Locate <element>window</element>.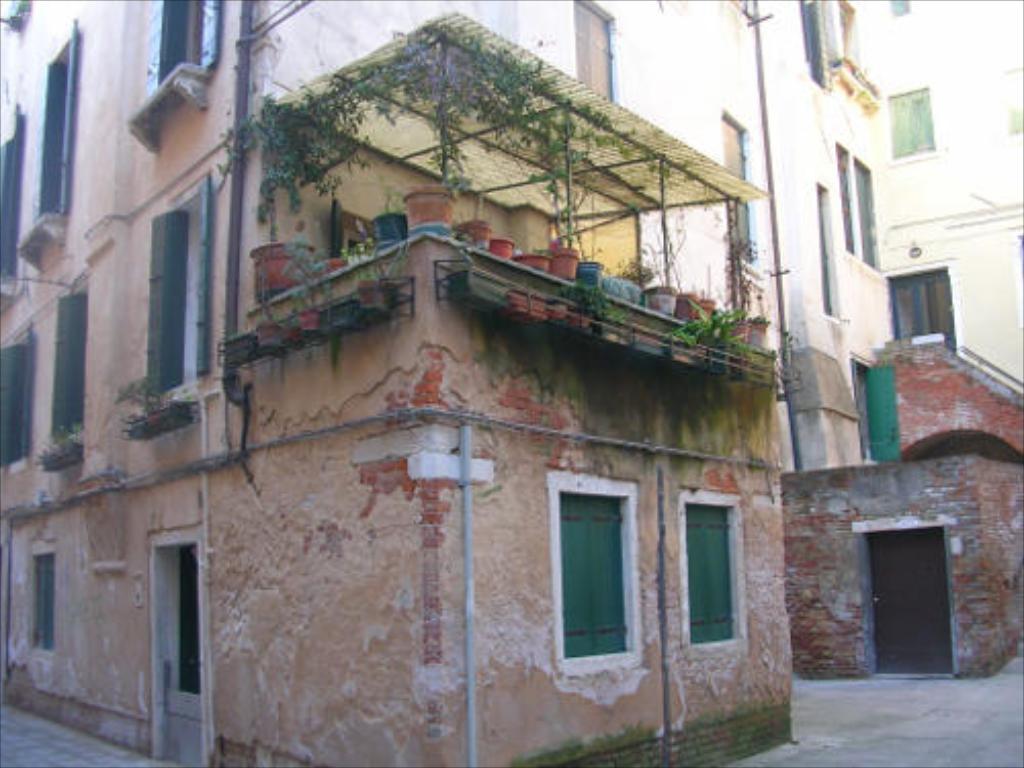
Bounding box: (557, 494, 629, 659).
